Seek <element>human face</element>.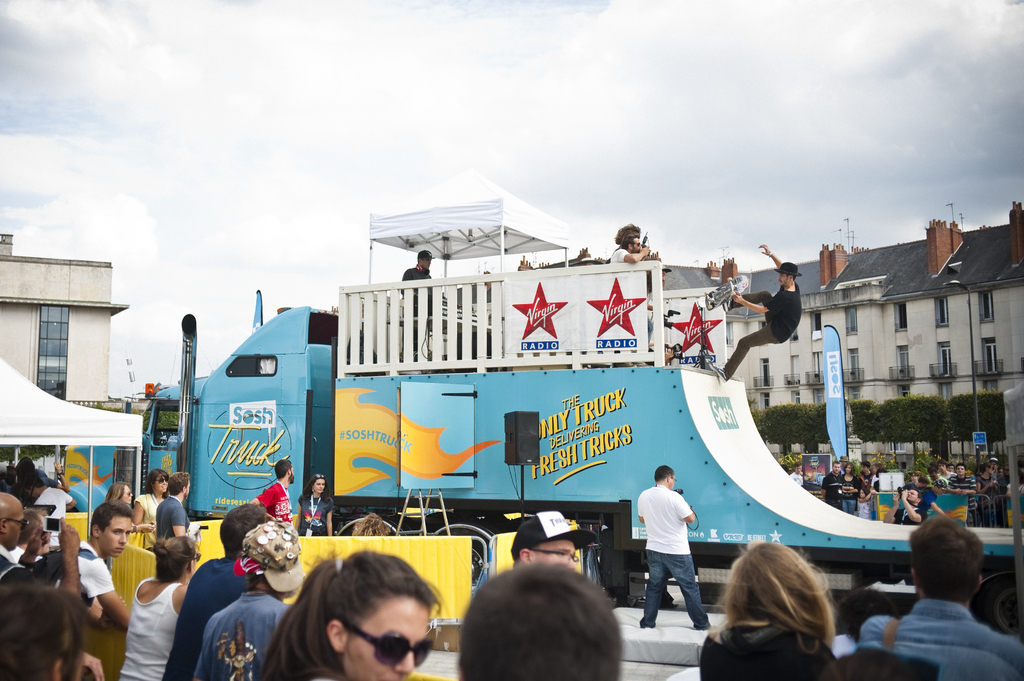
crop(957, 464, 964, 474).
